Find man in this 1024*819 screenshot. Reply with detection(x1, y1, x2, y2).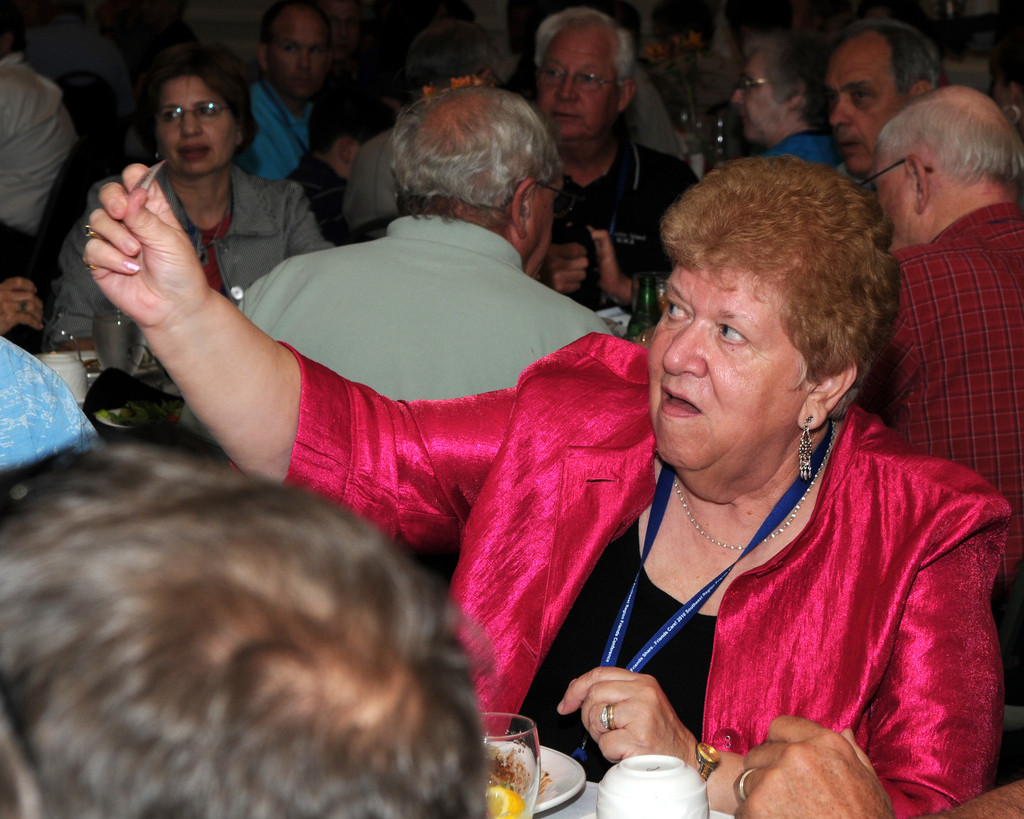
detection(824, 23, 937, 178).
